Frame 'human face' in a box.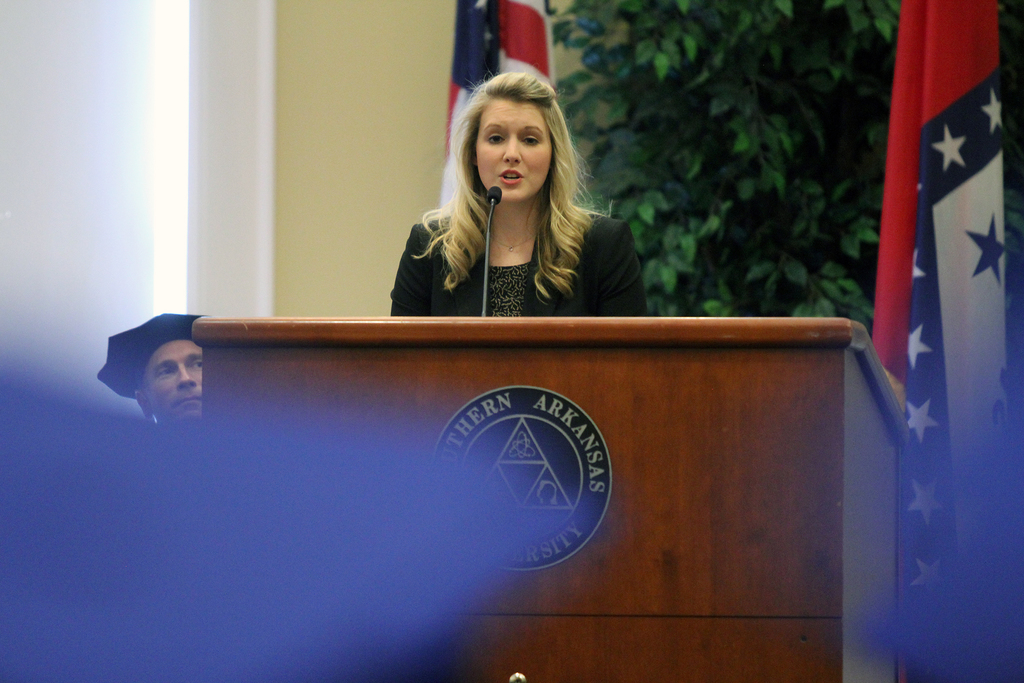
left=143, top=340, right=204, bottom=423.
